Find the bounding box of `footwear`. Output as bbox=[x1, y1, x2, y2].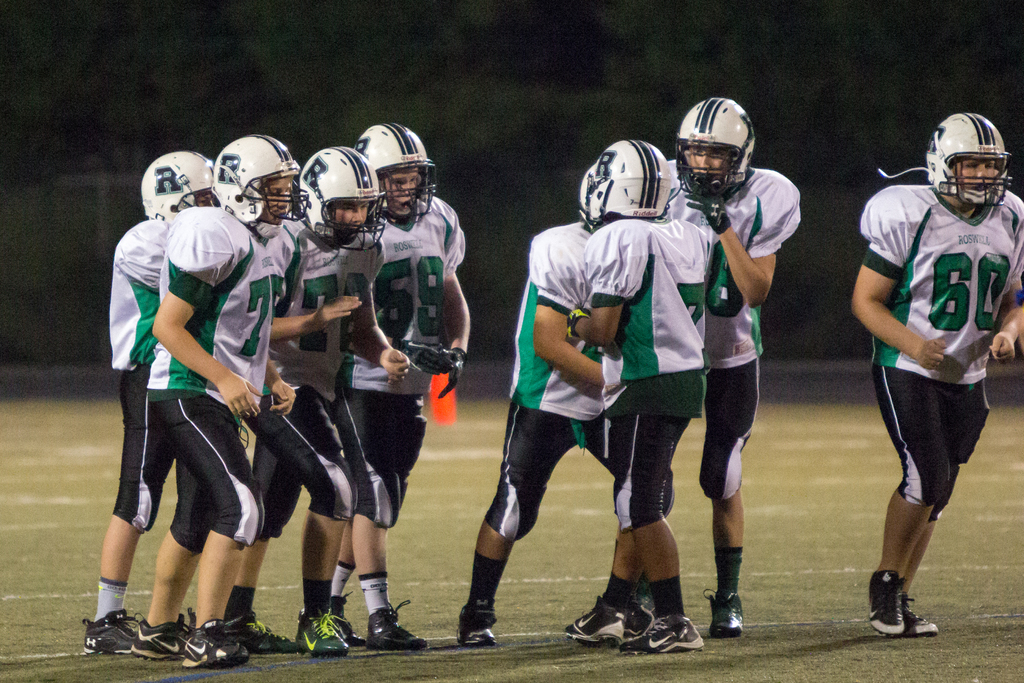
bbox=[559, 597, 620, 644].
